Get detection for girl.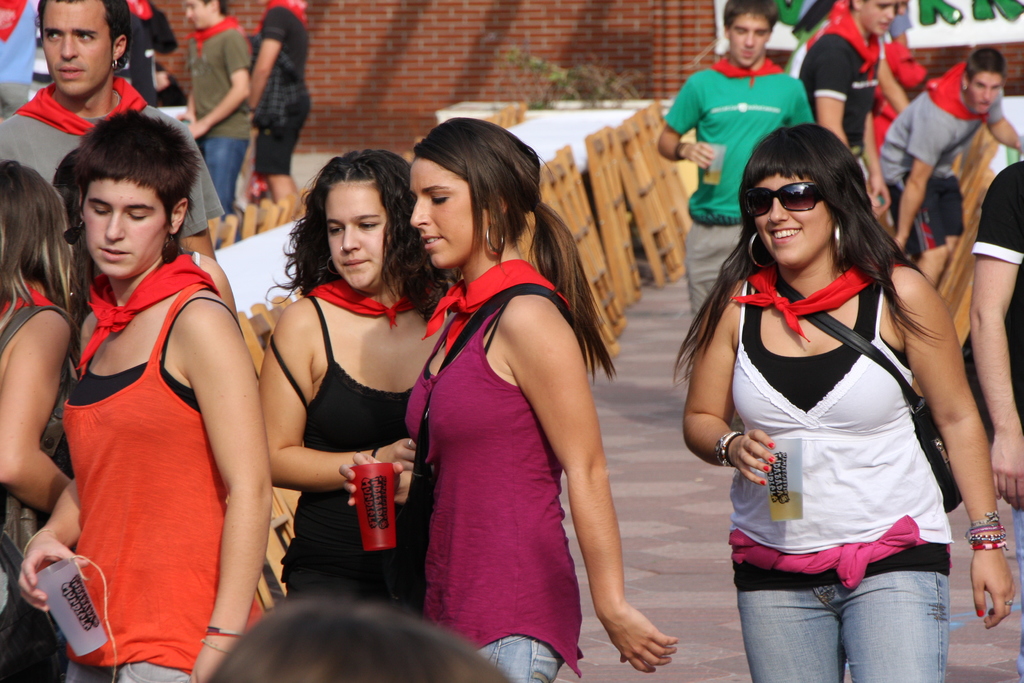
Detection: bbox(340, 117, 672, 682).
